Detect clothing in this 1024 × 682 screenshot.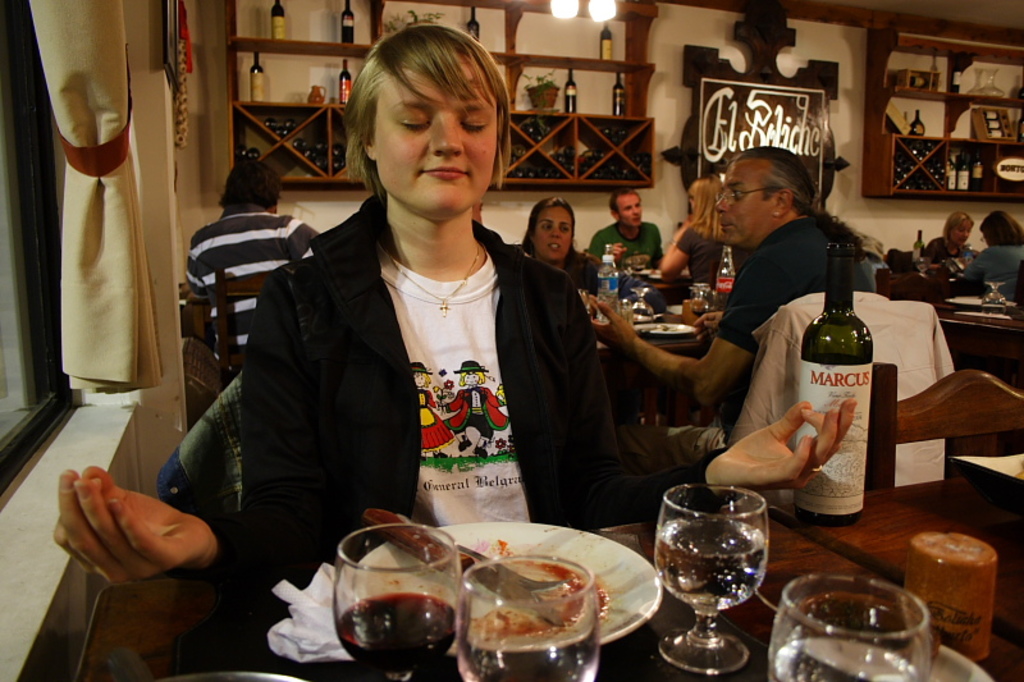
Detection: [698, 206, 879, 369].
